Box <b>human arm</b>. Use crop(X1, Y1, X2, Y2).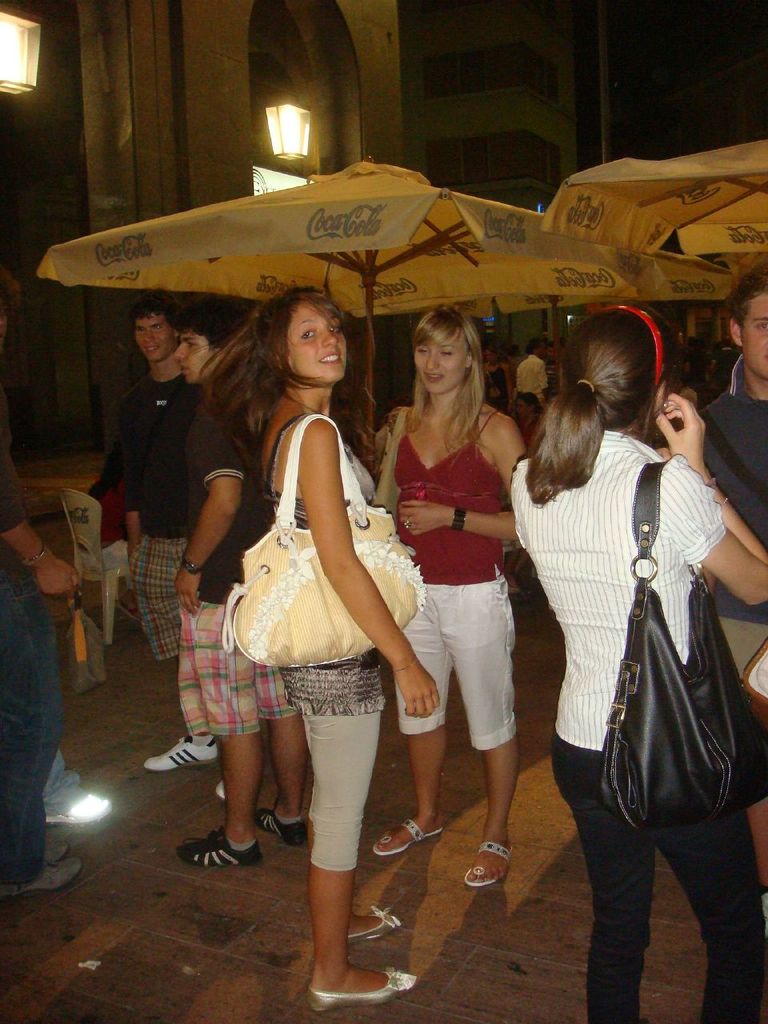
crop(130, 416, 147, 571).
